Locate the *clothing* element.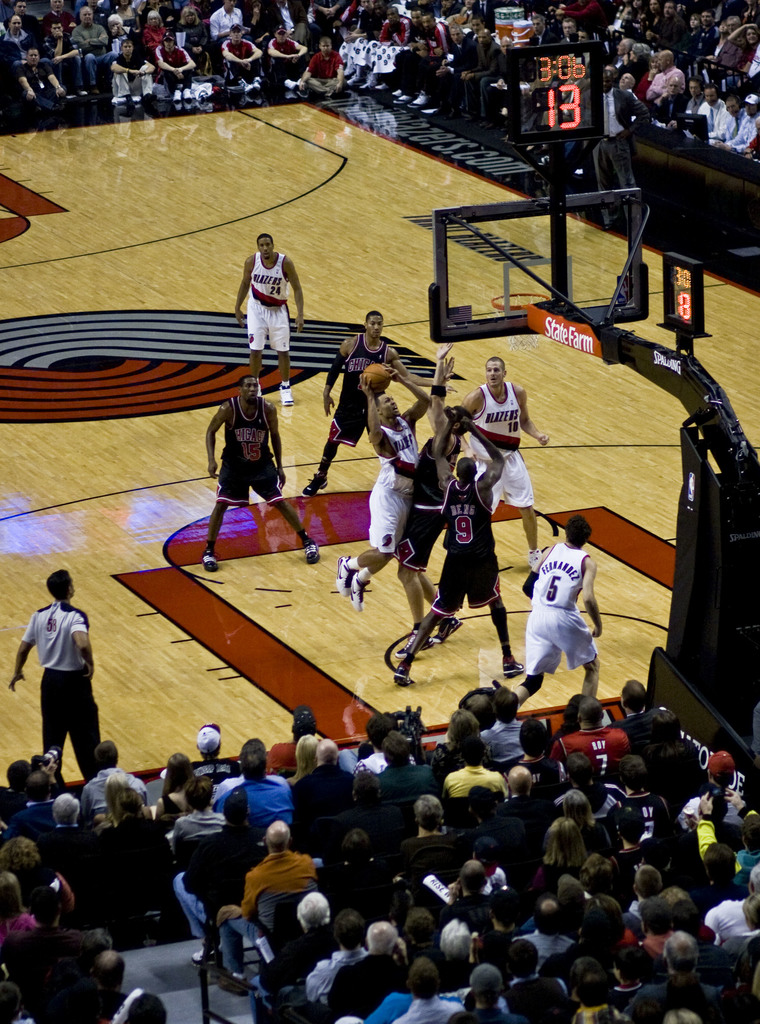
Element bbox: detection(408, 462, 438, 565).
